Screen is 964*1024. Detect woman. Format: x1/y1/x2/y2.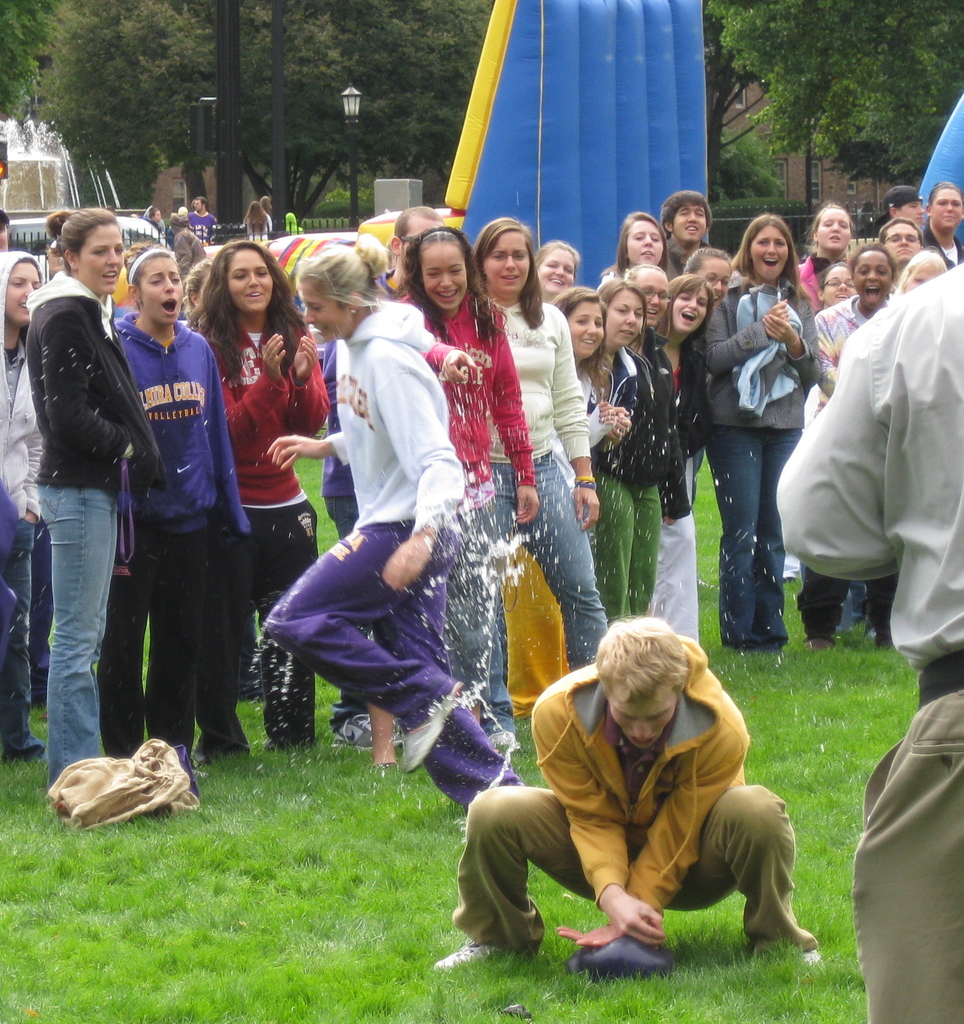
492/289/629/728.
